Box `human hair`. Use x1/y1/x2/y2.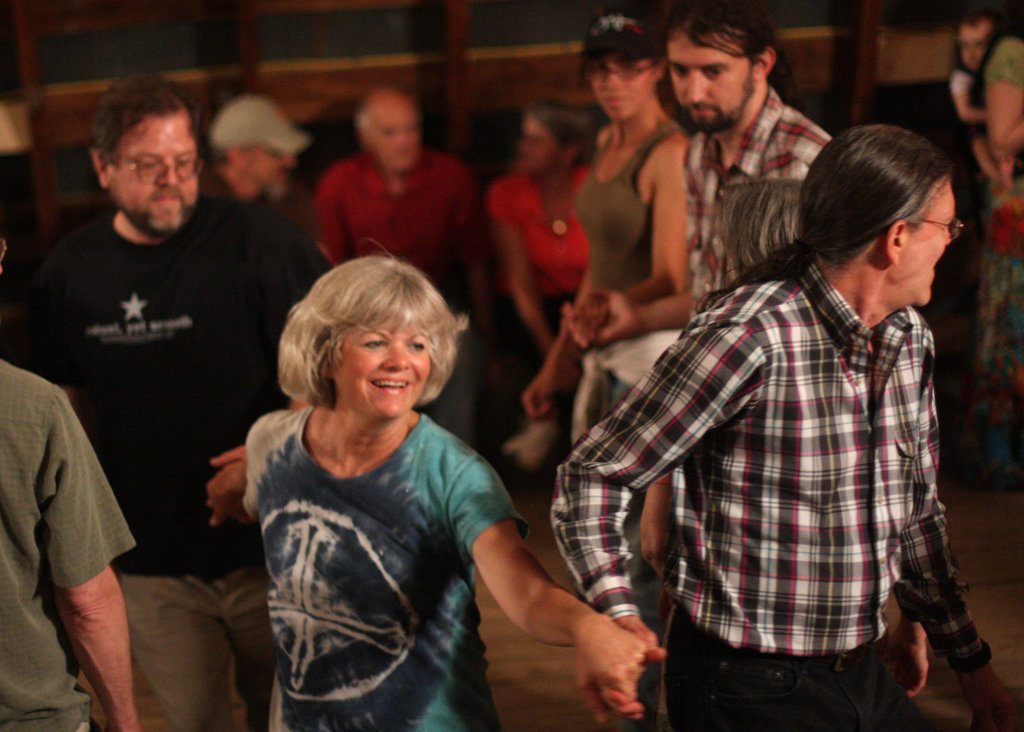
526/103/602/165.
